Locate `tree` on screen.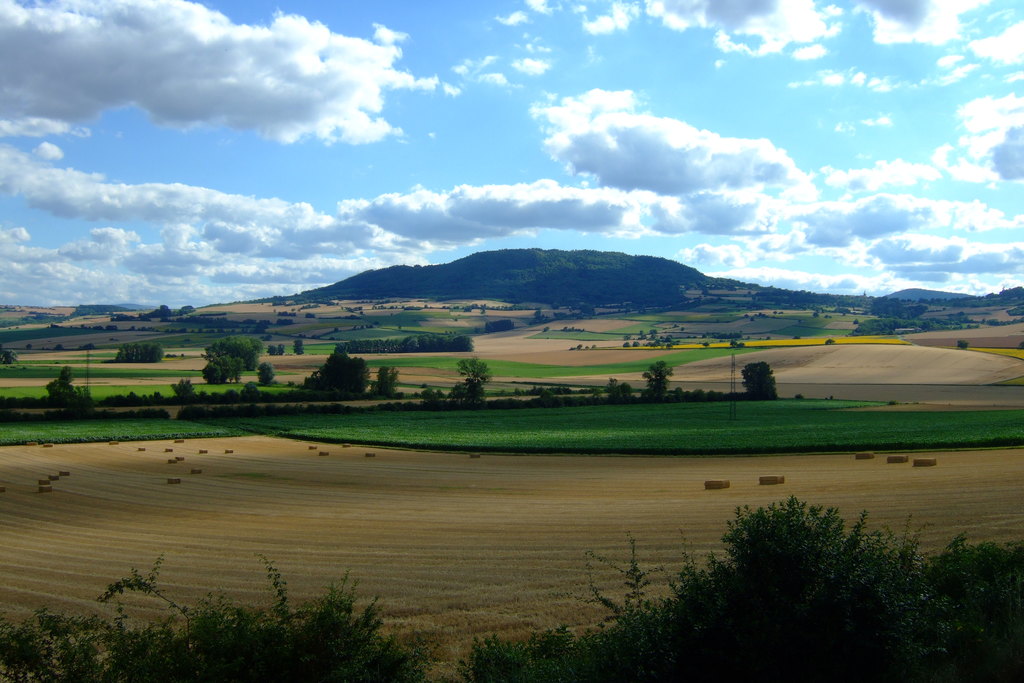
On screen at (x1=108, y1=339, x2=166, y2=361).
